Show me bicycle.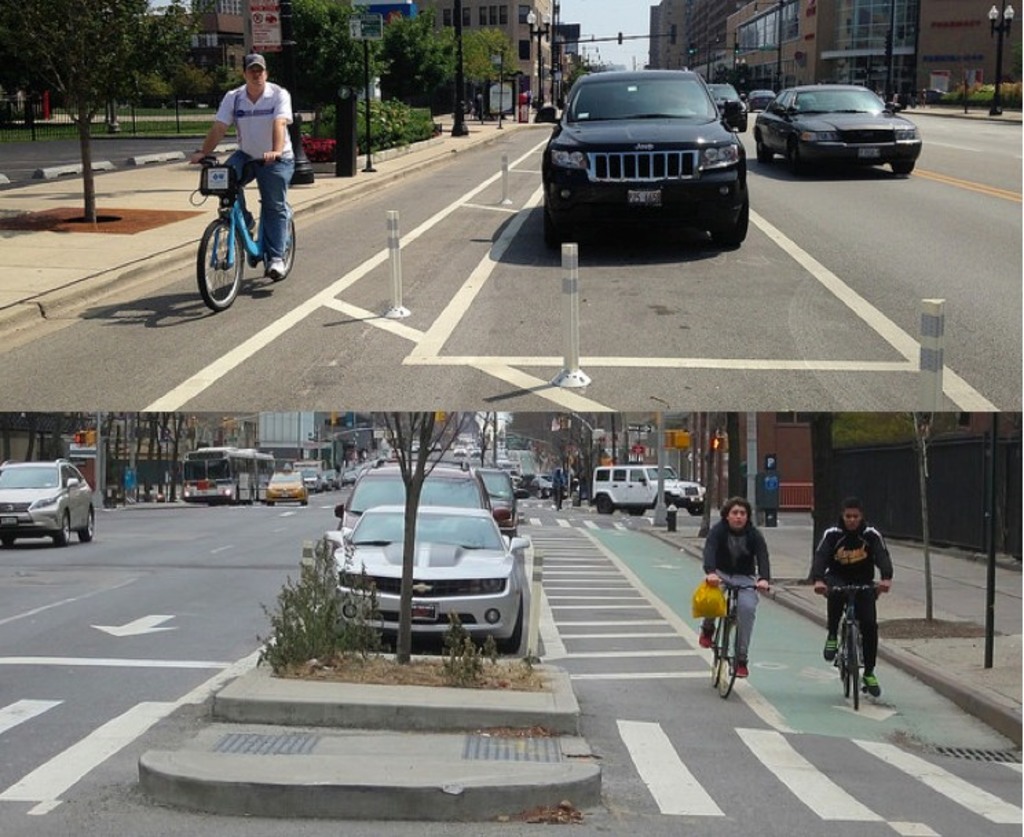
bicycle is here: (left=182, top=128, right=288, bottom=296).
